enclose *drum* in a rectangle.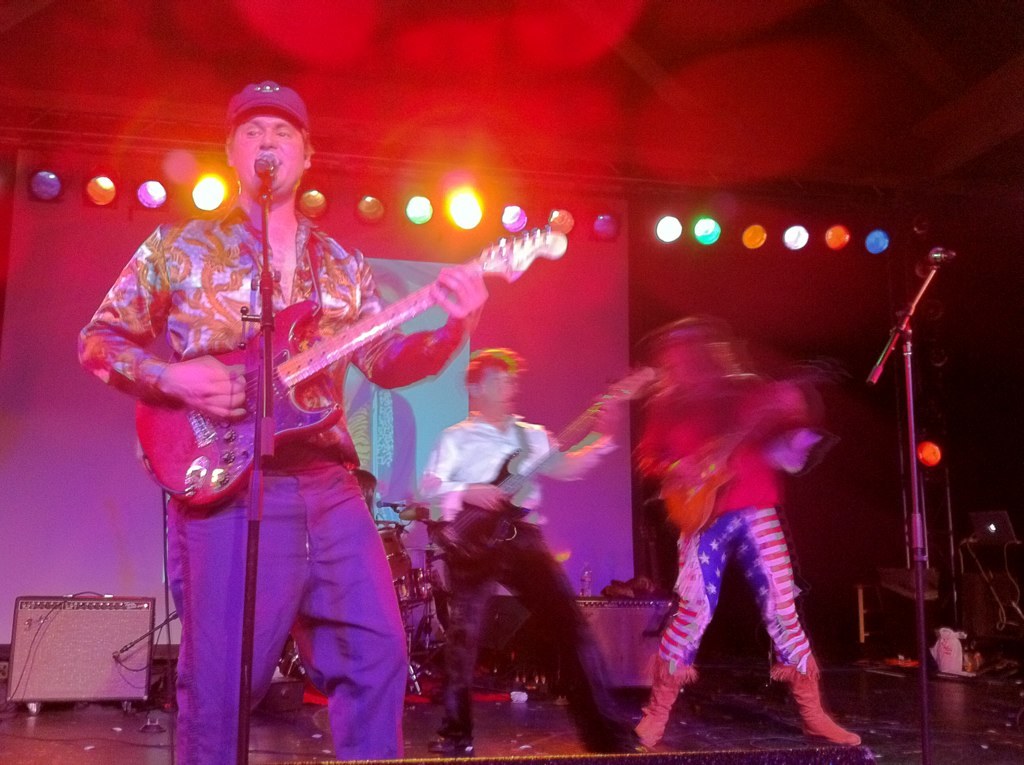
[left=352, top=468, right=375, bottom=515].
